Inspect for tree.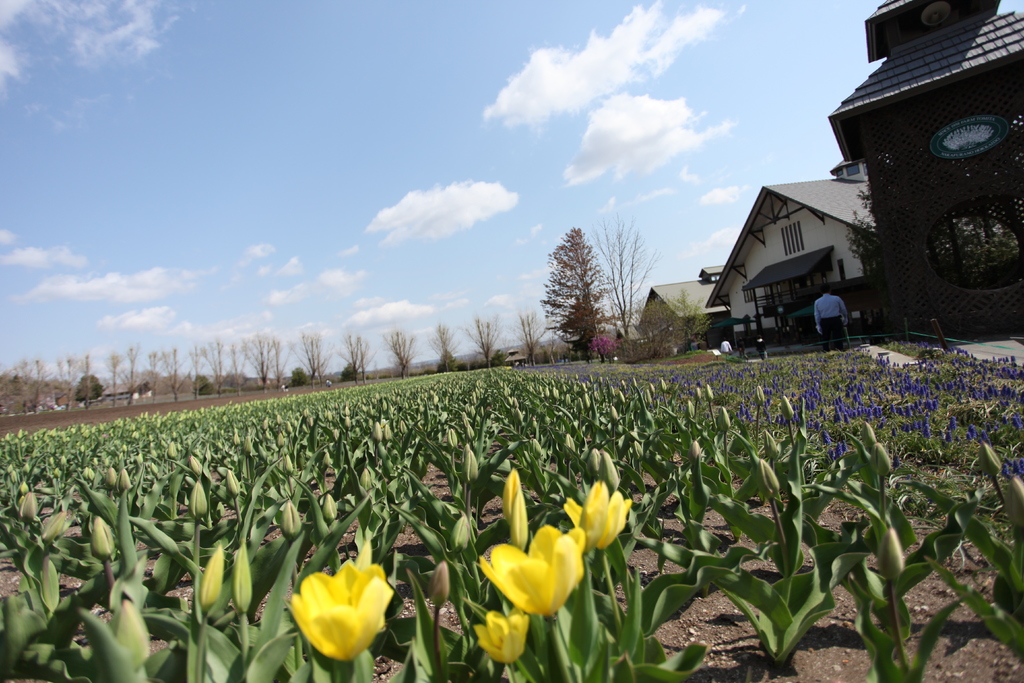
Inspection: pyautogui.locateOnScreen(518, 312, 543, 365).
